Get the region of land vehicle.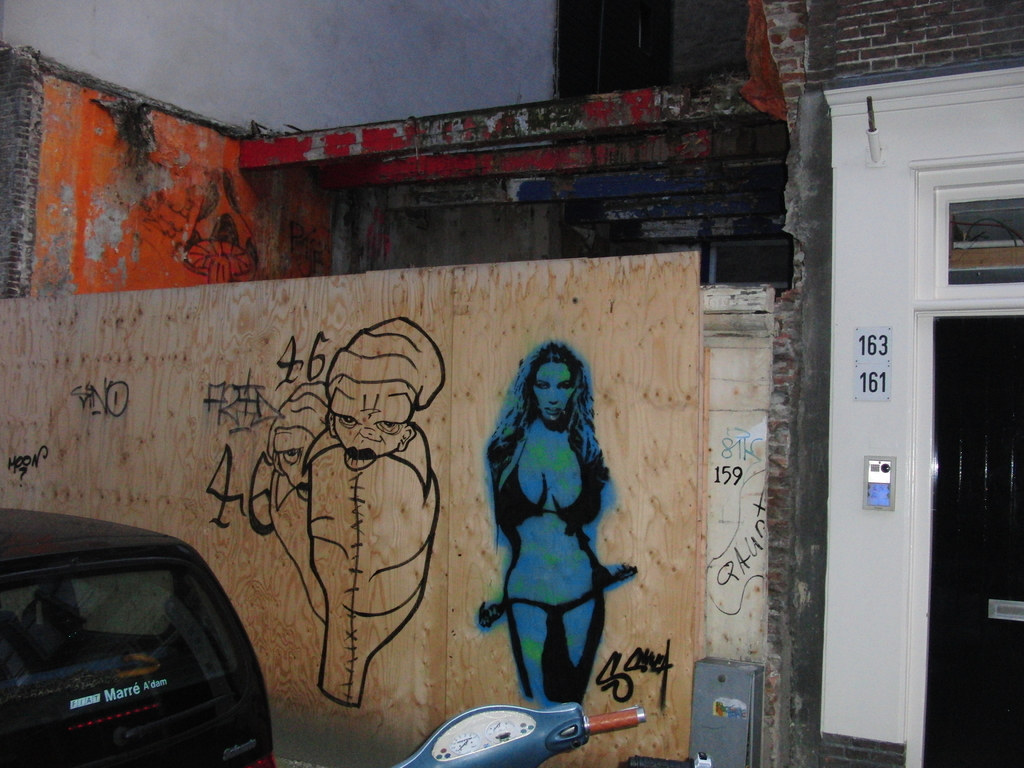
<box>0,511,272,767</box>.
